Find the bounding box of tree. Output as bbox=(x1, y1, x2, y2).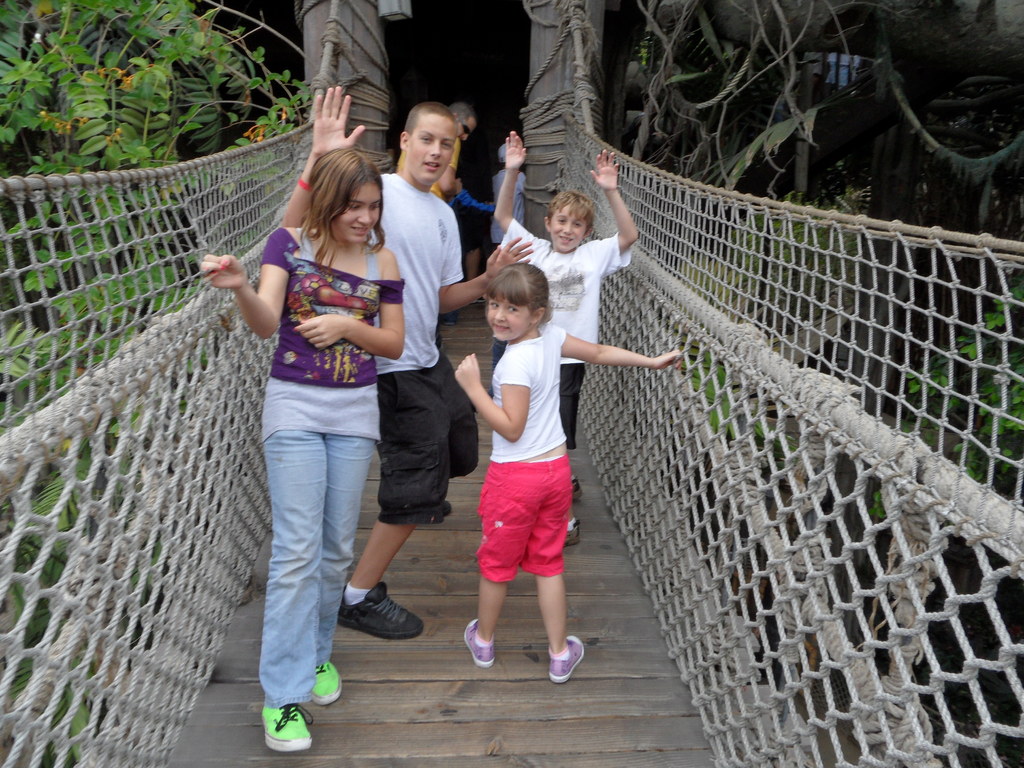
bbox=(0, 5, 298, 547).
